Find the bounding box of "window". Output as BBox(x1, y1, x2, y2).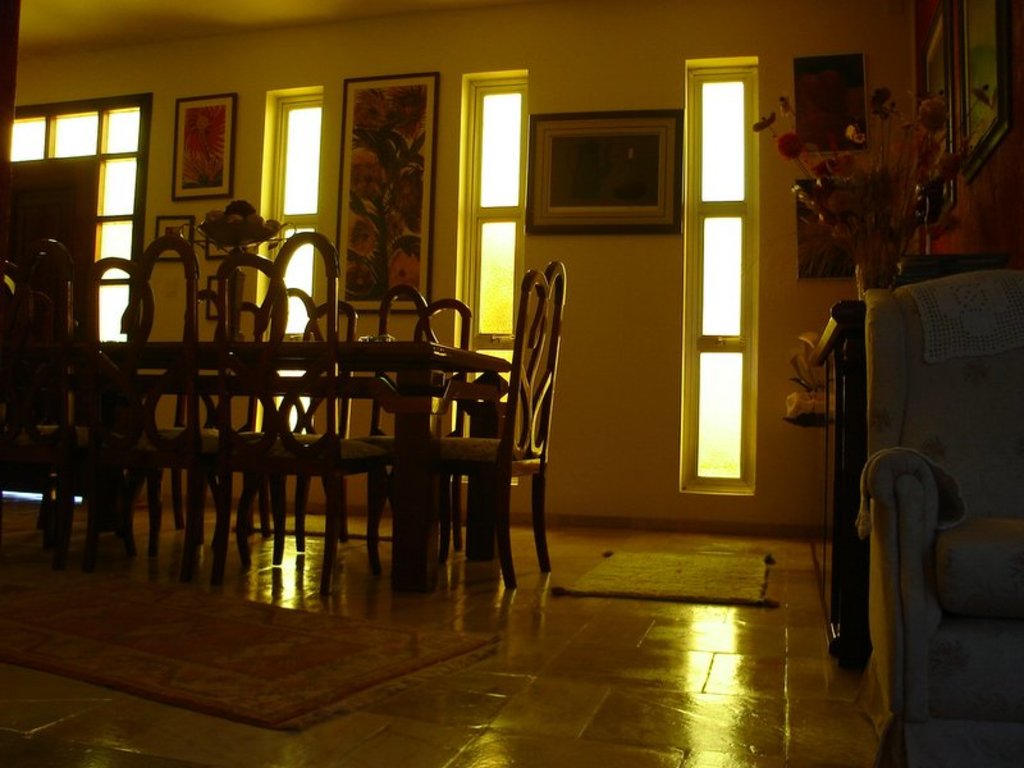
BBox(17, 104, 150, 342).
